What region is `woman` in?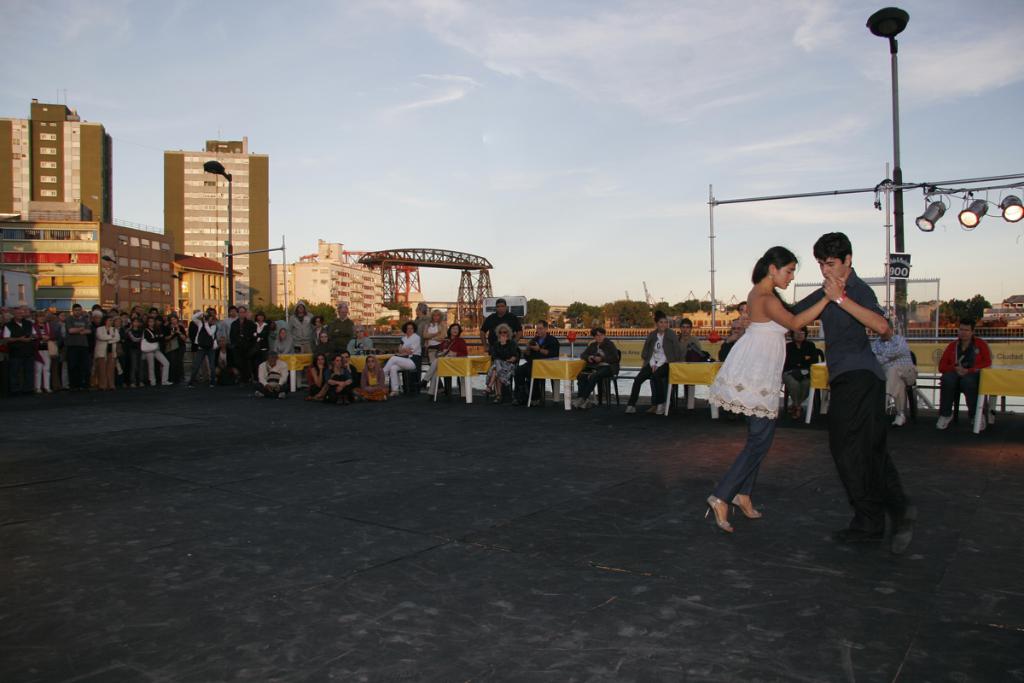
region(353, 354, 390, 398).
